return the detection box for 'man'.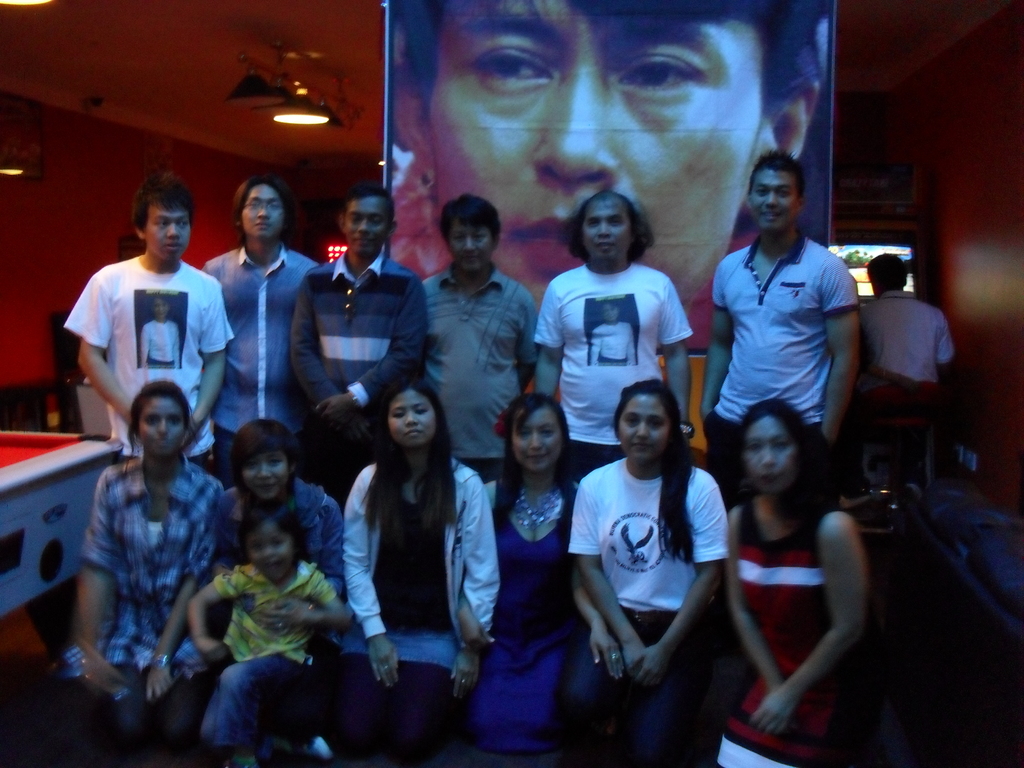
<region>196, 177, 318, 492</region>.
